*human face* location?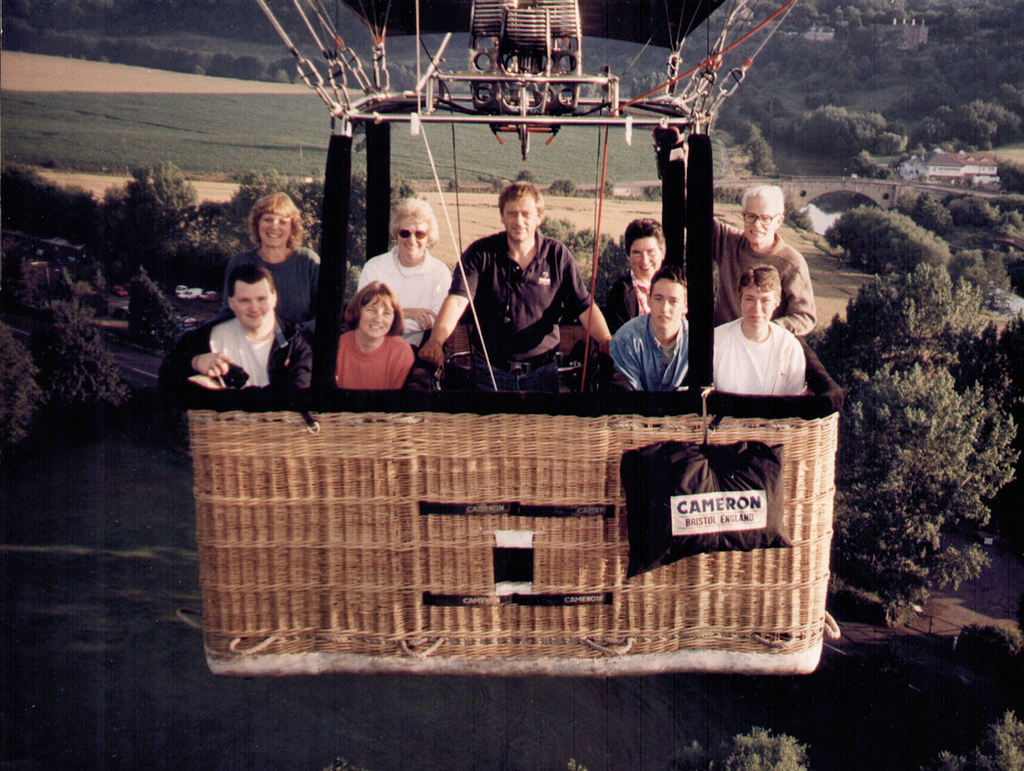
(741, 287, 780, 328)
